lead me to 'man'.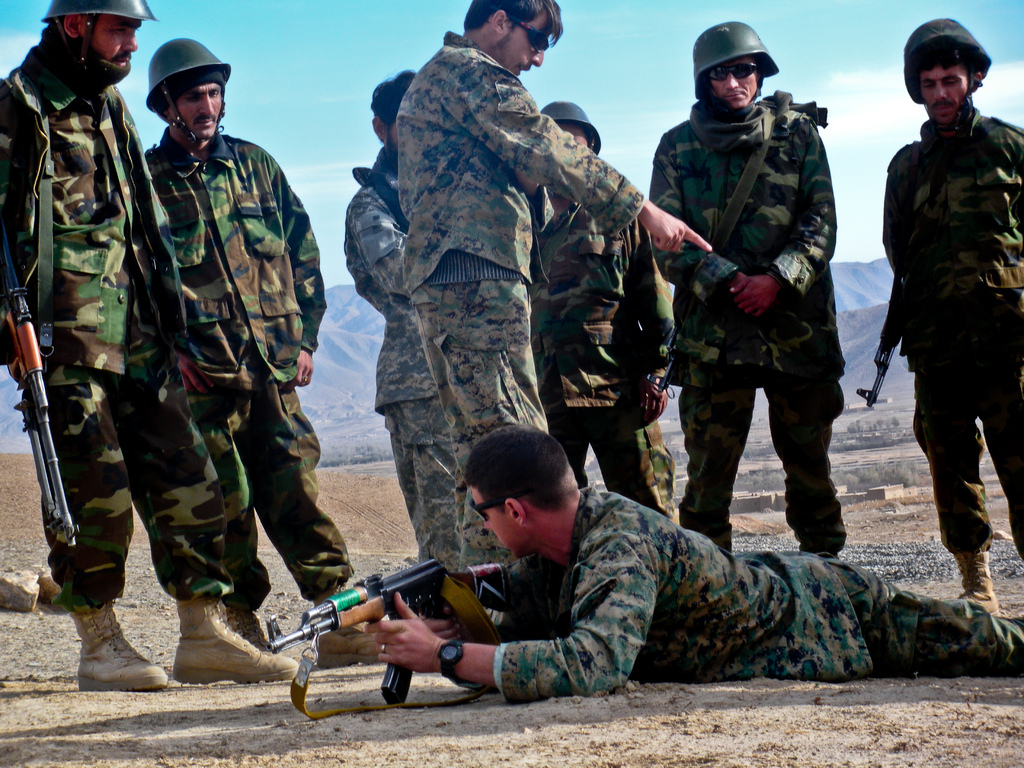
Lead to Rect(394, 0, 712, 569).
